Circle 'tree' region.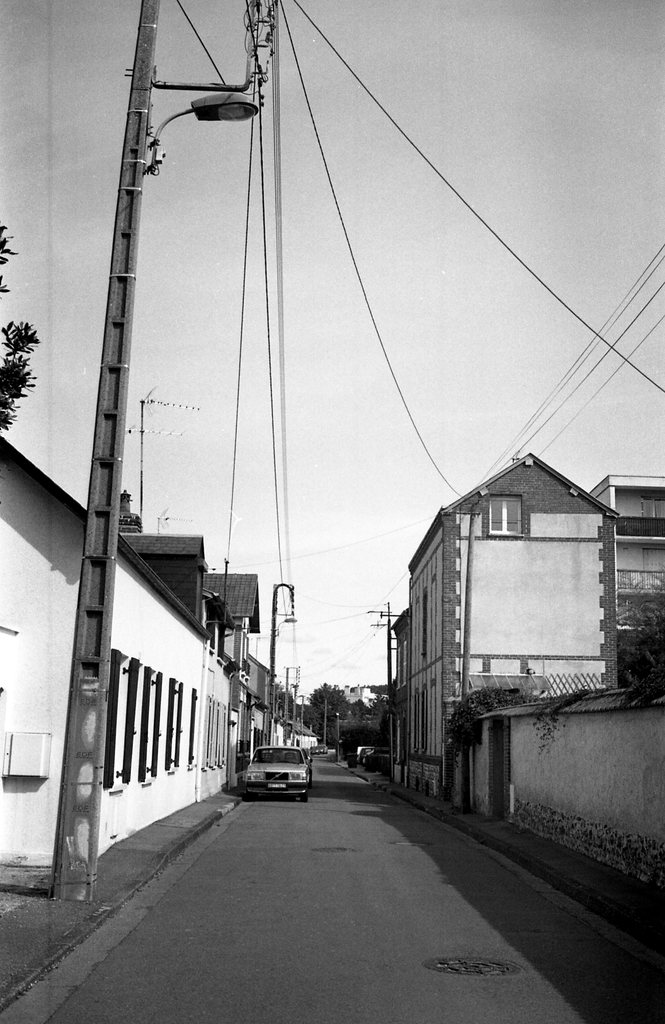
Region: (x1=615, y1=614, x2=664, y2=684).
